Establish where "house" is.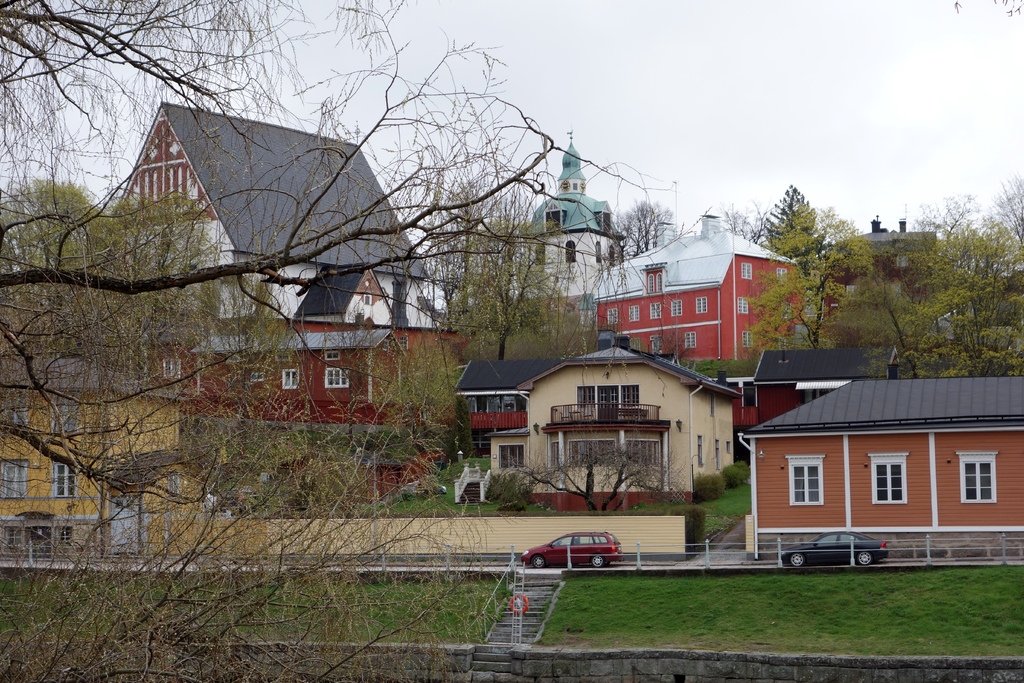
Established at detection(695, 349, 900, 429).
